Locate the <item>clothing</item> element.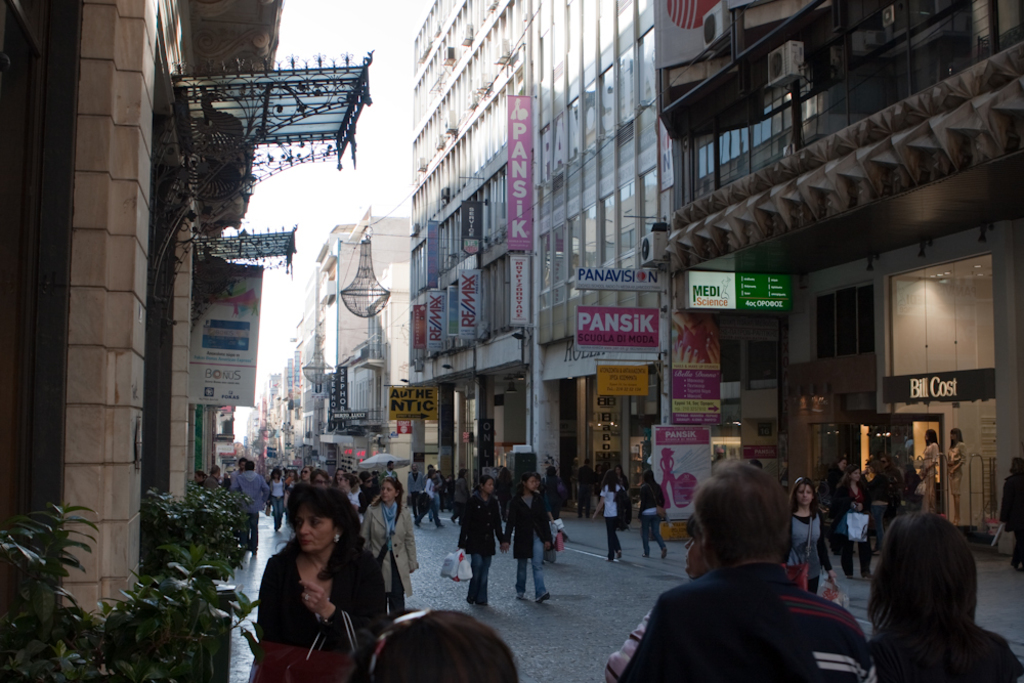
Element bbox: (599,484,636,555).
